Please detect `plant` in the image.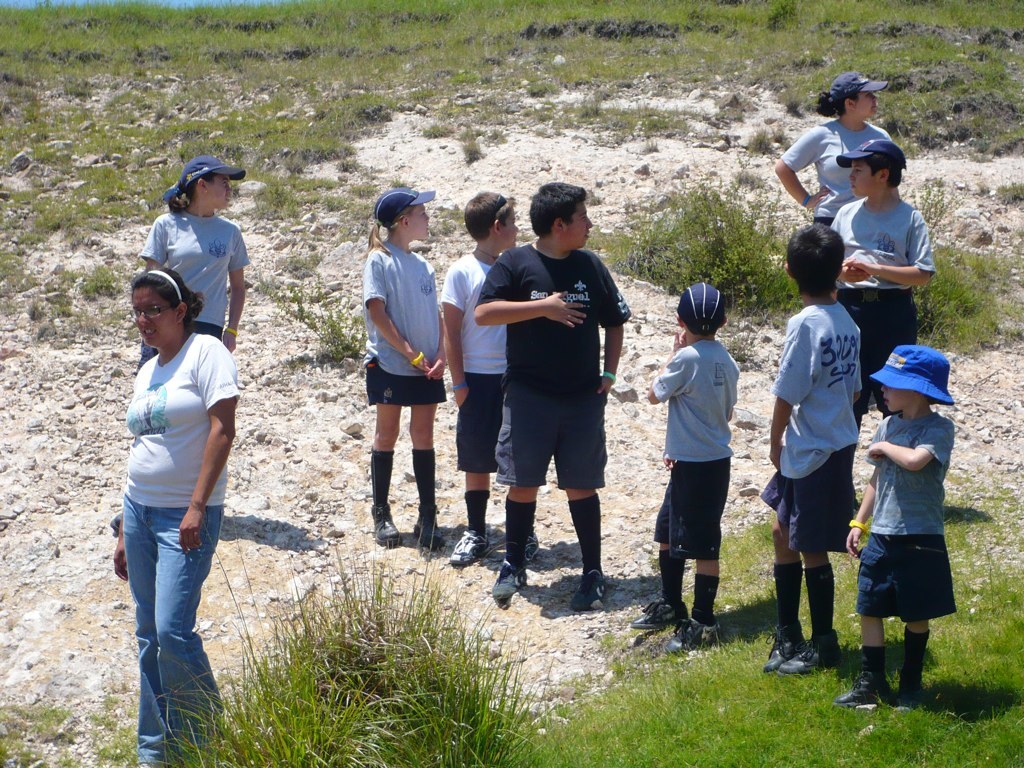
left=83, top=690, right=141, bottom=767.
